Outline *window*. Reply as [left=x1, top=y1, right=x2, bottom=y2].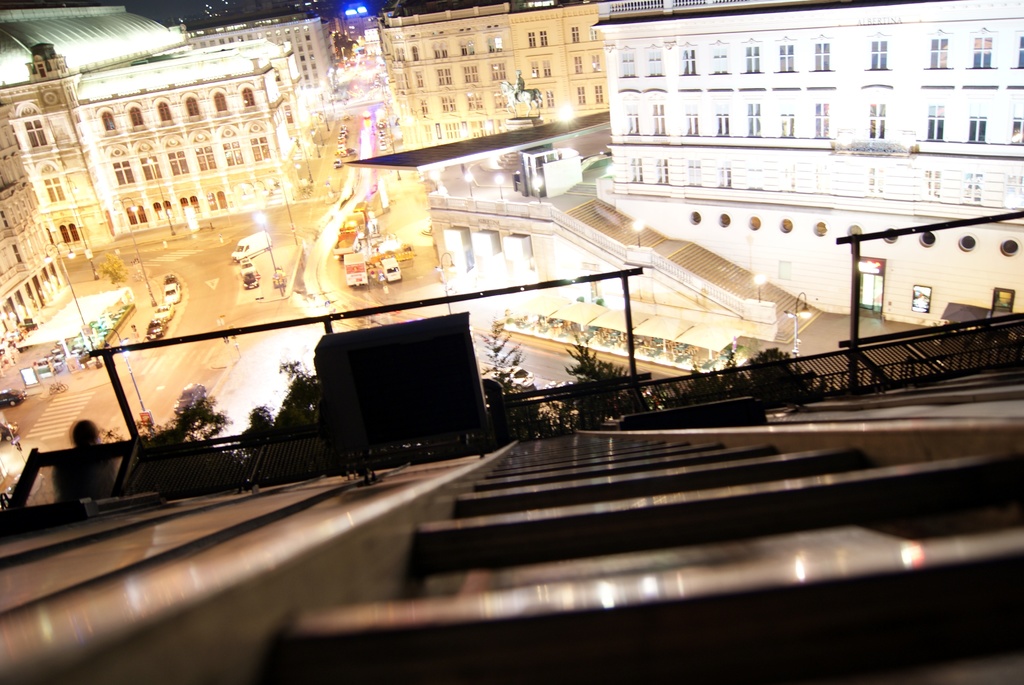
[left=681, top=47, right=696, bottom=77].
